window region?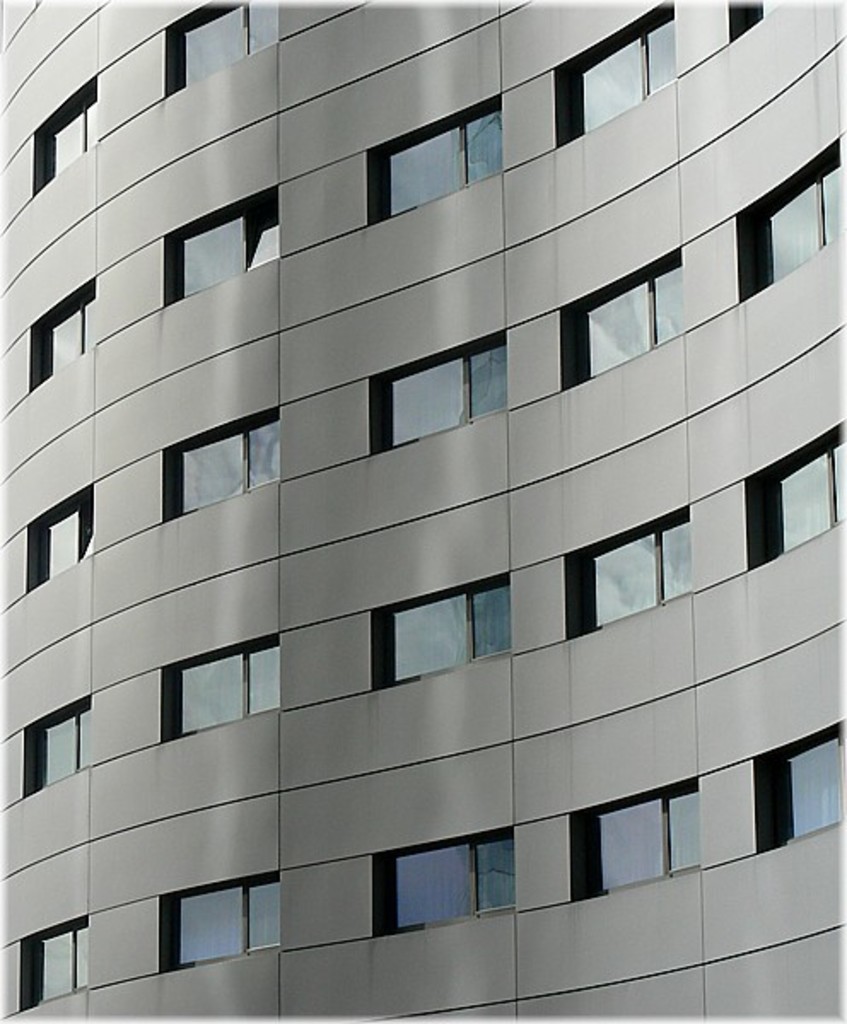
region(26, 278, 96, 374)
